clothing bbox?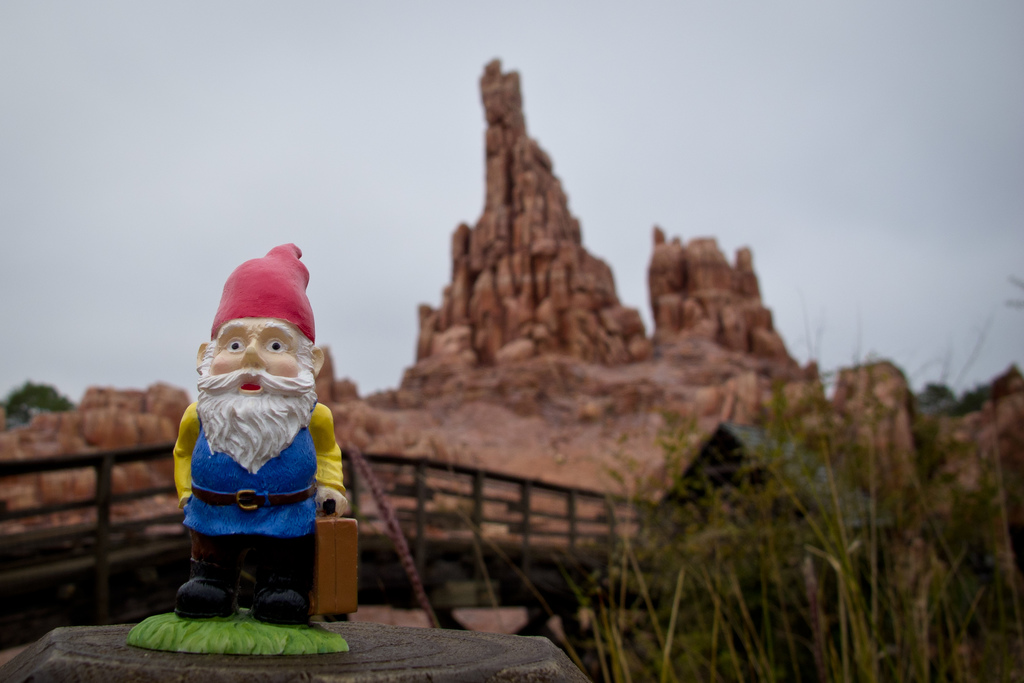
149/352/342/617
